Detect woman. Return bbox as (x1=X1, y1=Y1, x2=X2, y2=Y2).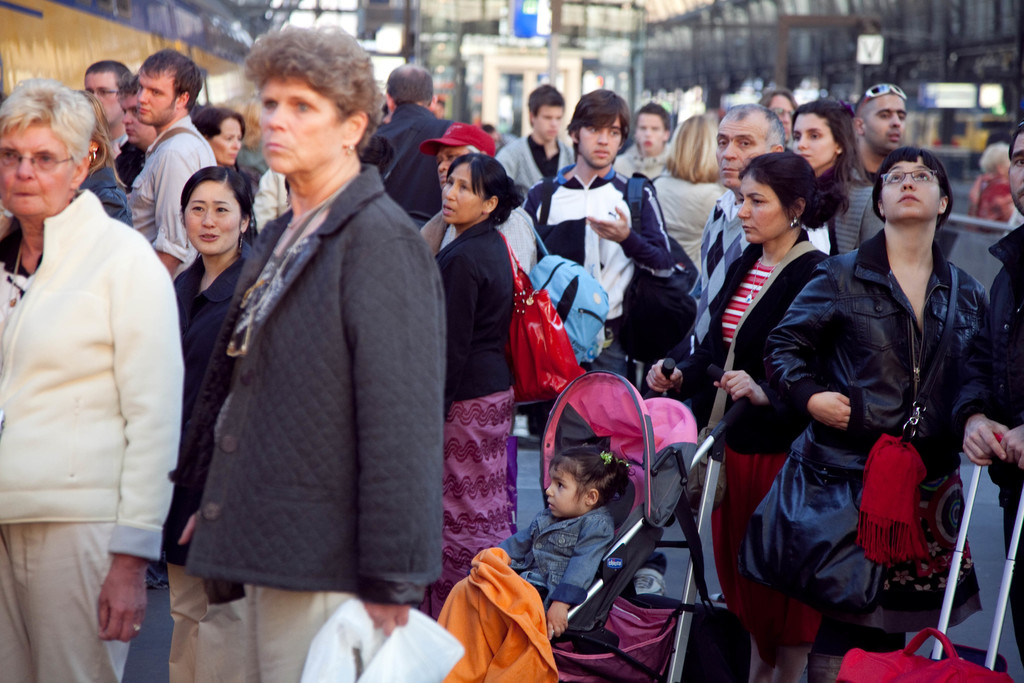
(x1=0, y1=76, x2=185, y2=682).
